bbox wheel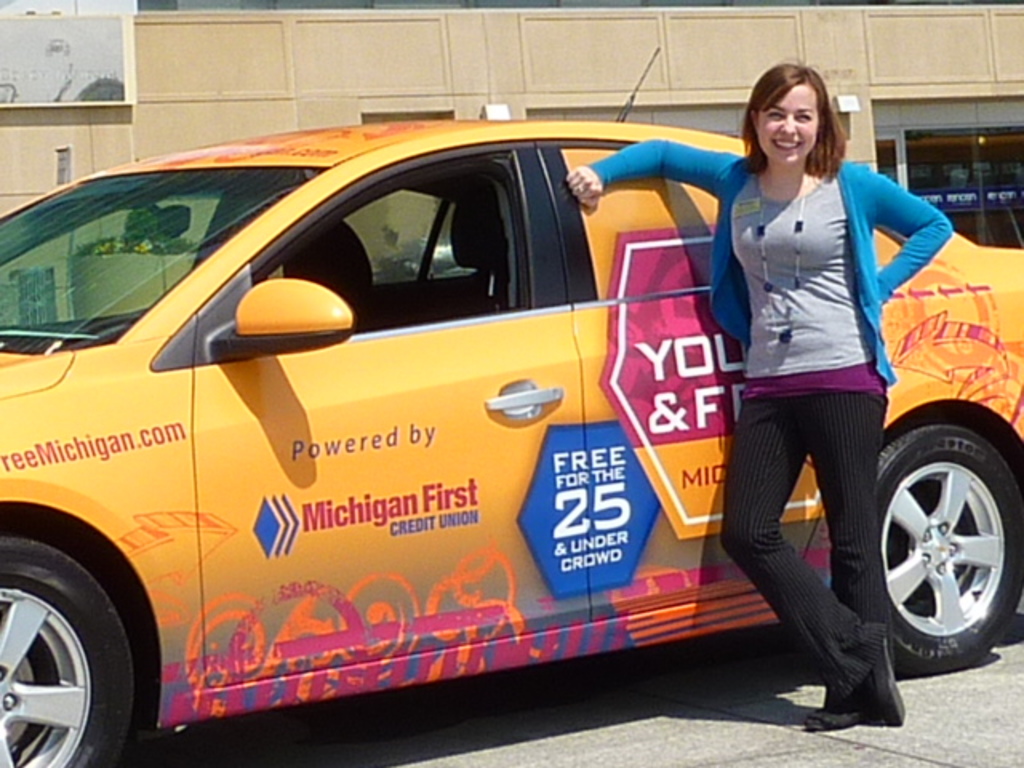
[880, 422, 1013, 669]
